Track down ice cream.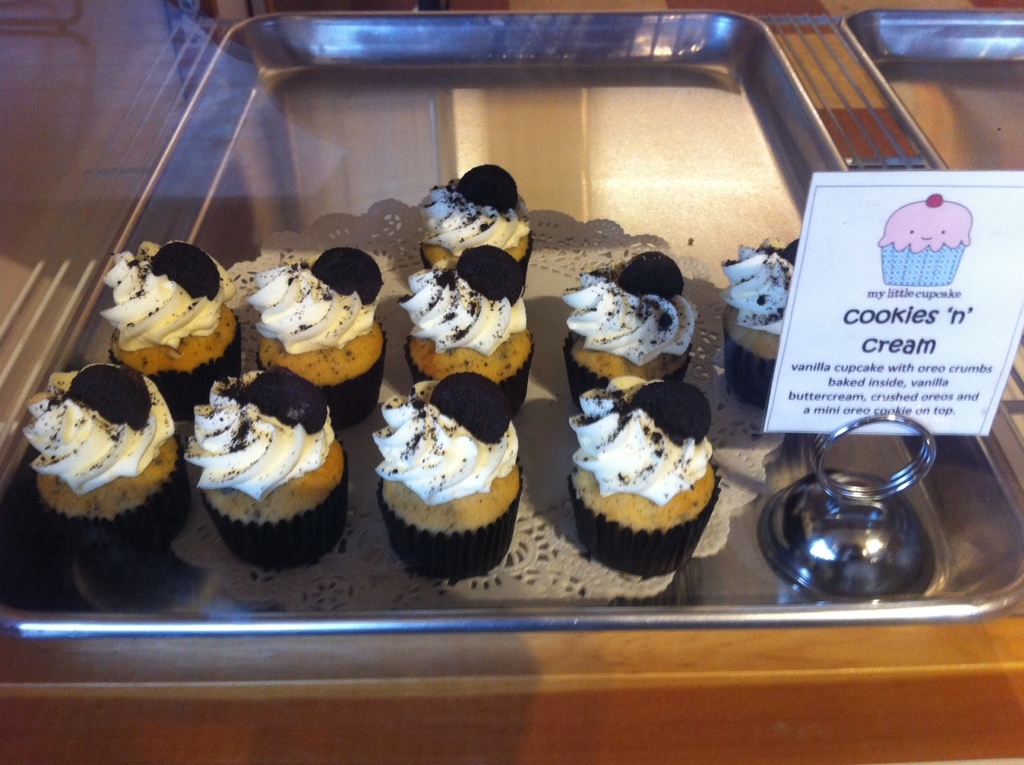
Tracked to rect(88, 237, 205, 352).
